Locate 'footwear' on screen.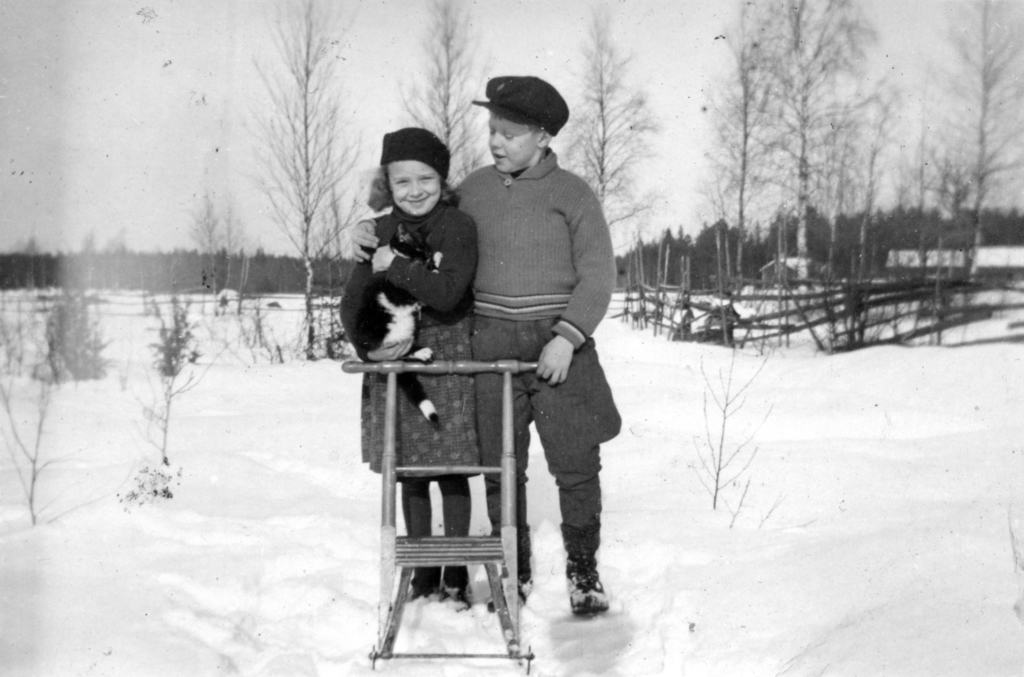
On screen at BBox(442, 582, 475, 612).
